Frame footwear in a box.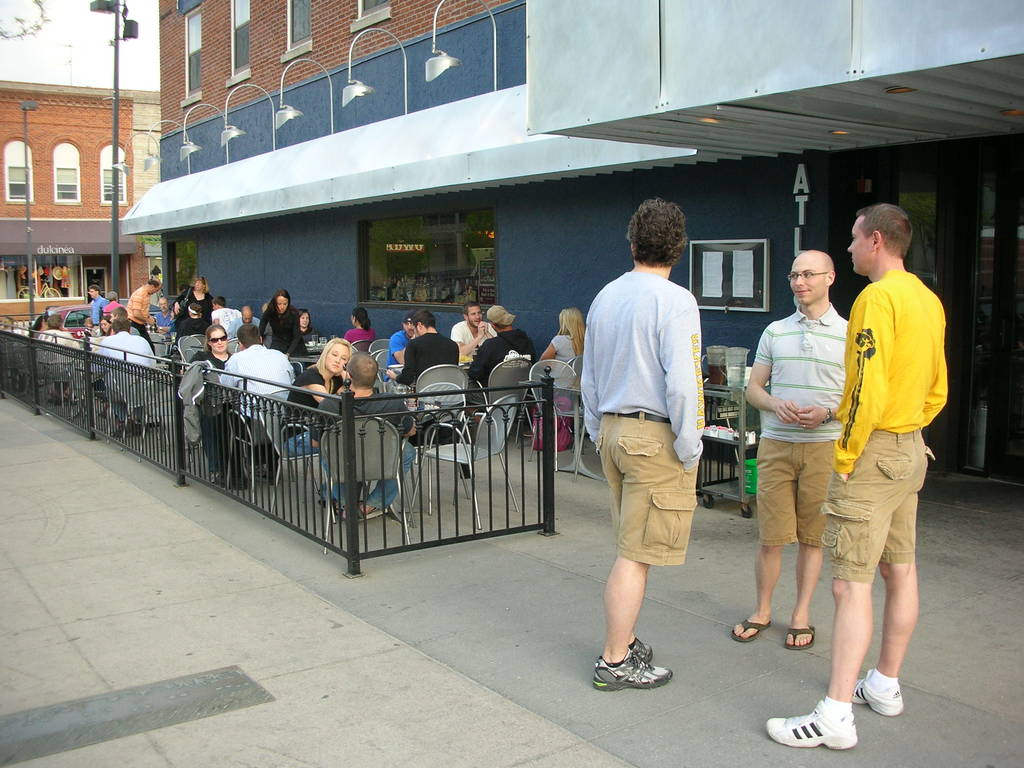
select_region(785, 619, 817, 652).
